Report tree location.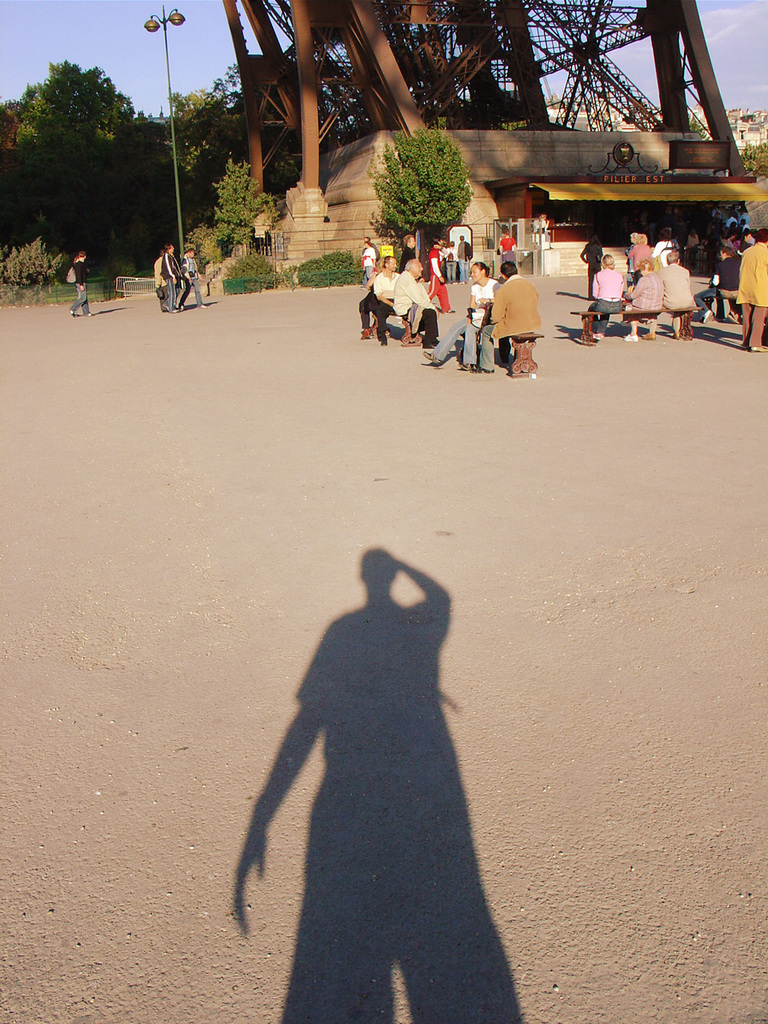
Report: <bbox>211, 156, 282, 260</bbox>.
